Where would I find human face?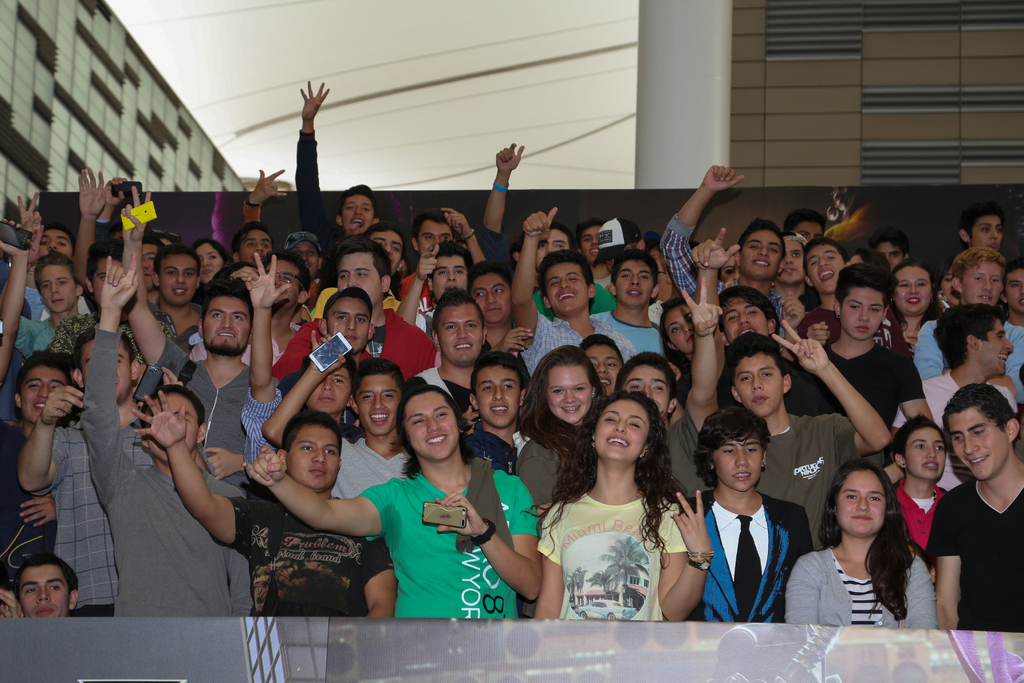
At {"left": 962, "top": 260, "right": 1000, "bottom": 301}.
